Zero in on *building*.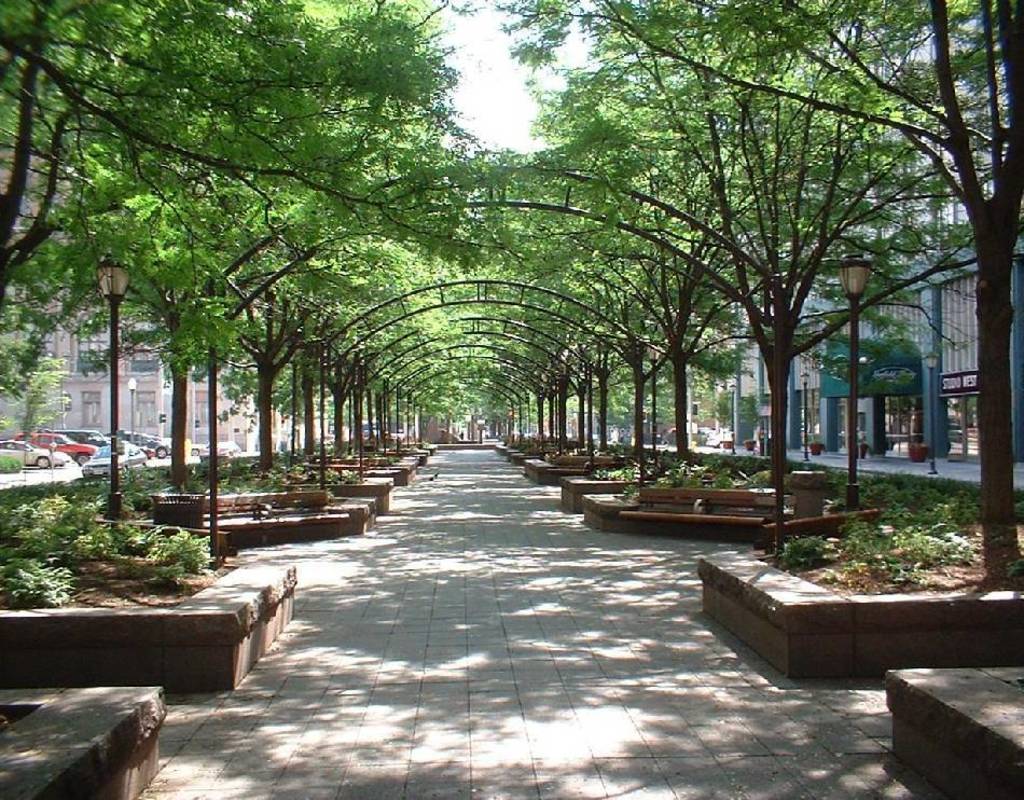
Zeroed in: select_region(650, 380, 720, 446).
